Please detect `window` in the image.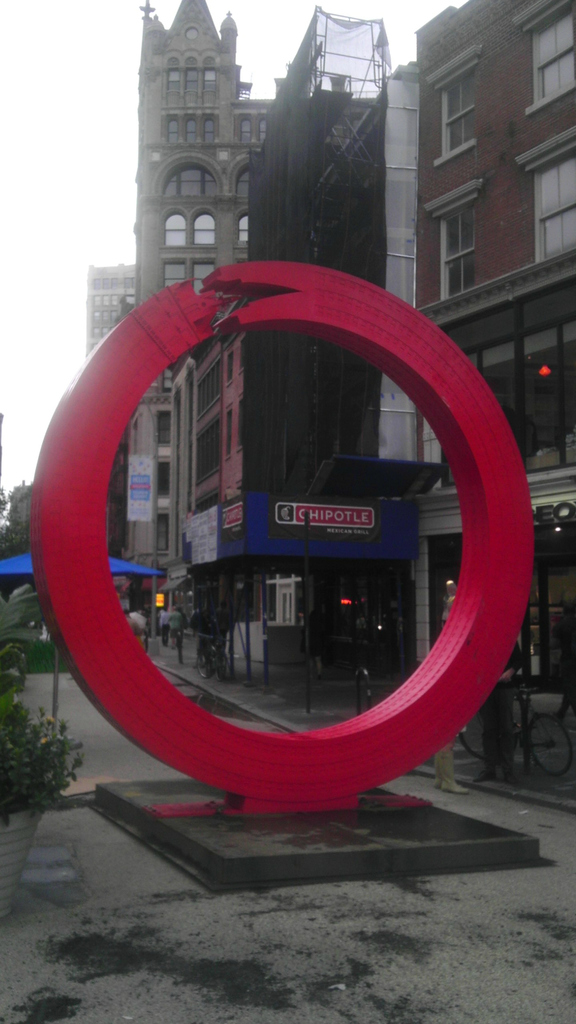
x1=195 y1=264 x2=212 y2=290.
